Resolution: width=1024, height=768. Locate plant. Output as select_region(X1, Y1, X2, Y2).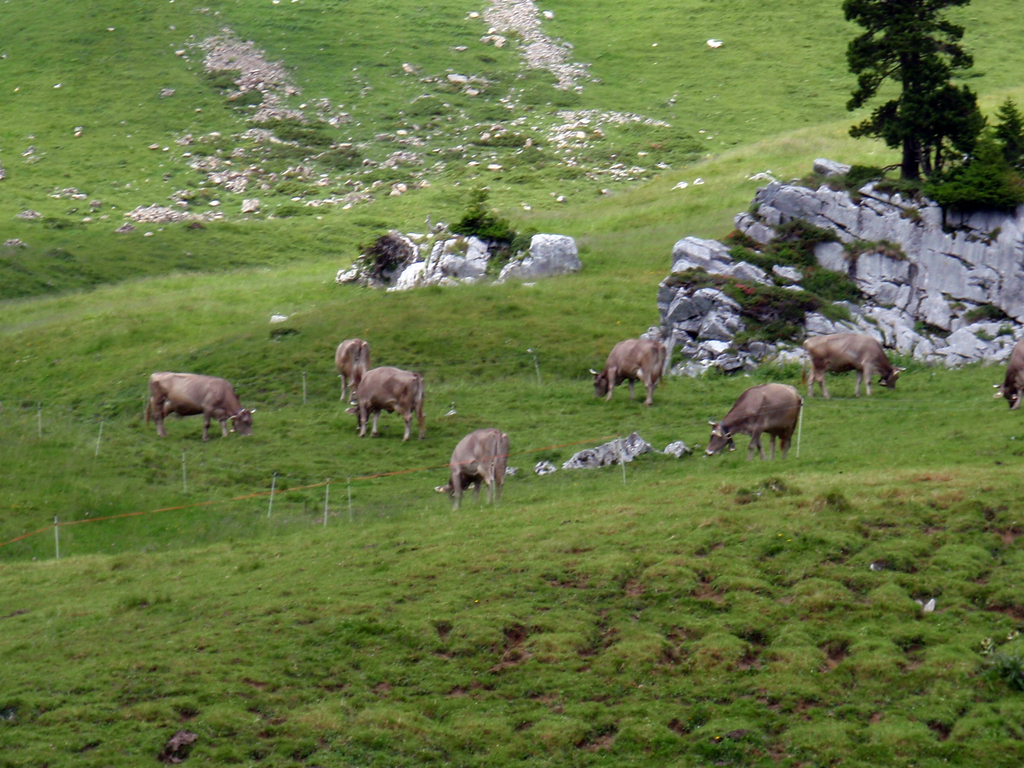
select_region(435, 207, 525, 243).
